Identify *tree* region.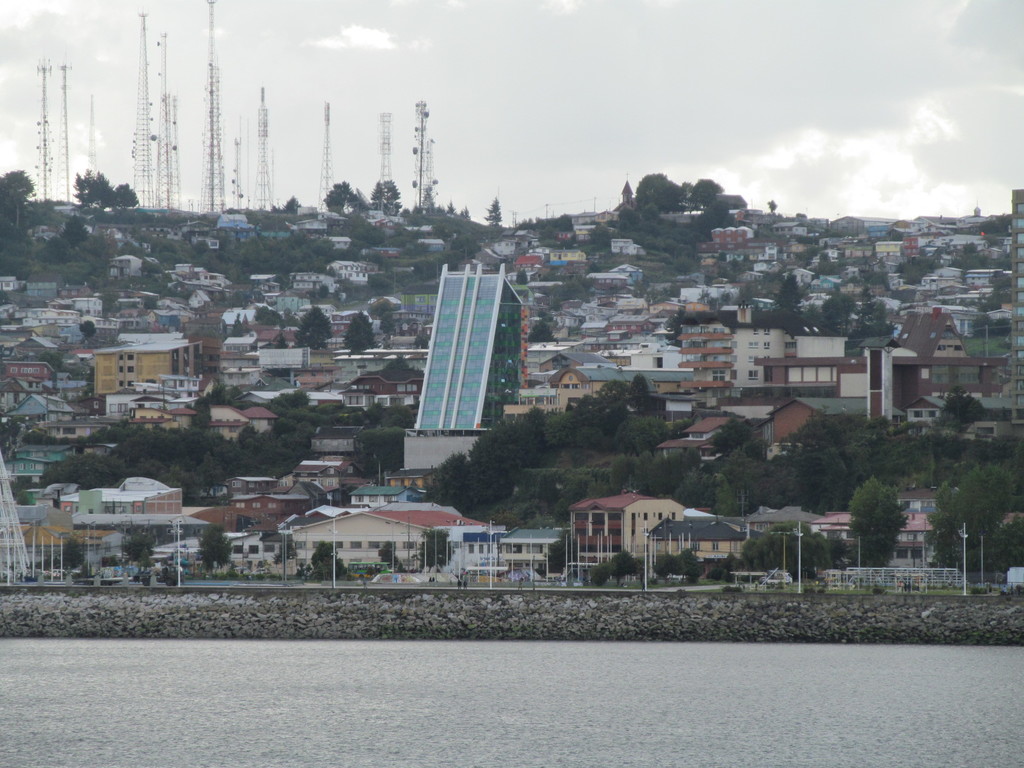
Region: {"x1": 637, "y1": 459, "x2": 678, "y2": 495}.
